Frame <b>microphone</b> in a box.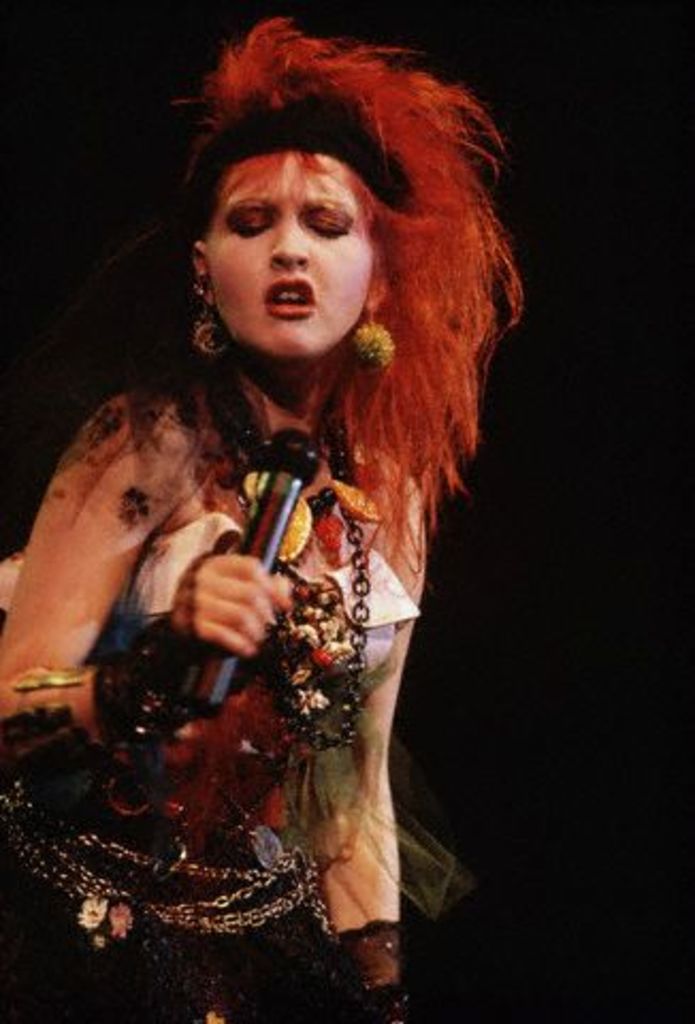
crop(179, 425, 324, 717).
